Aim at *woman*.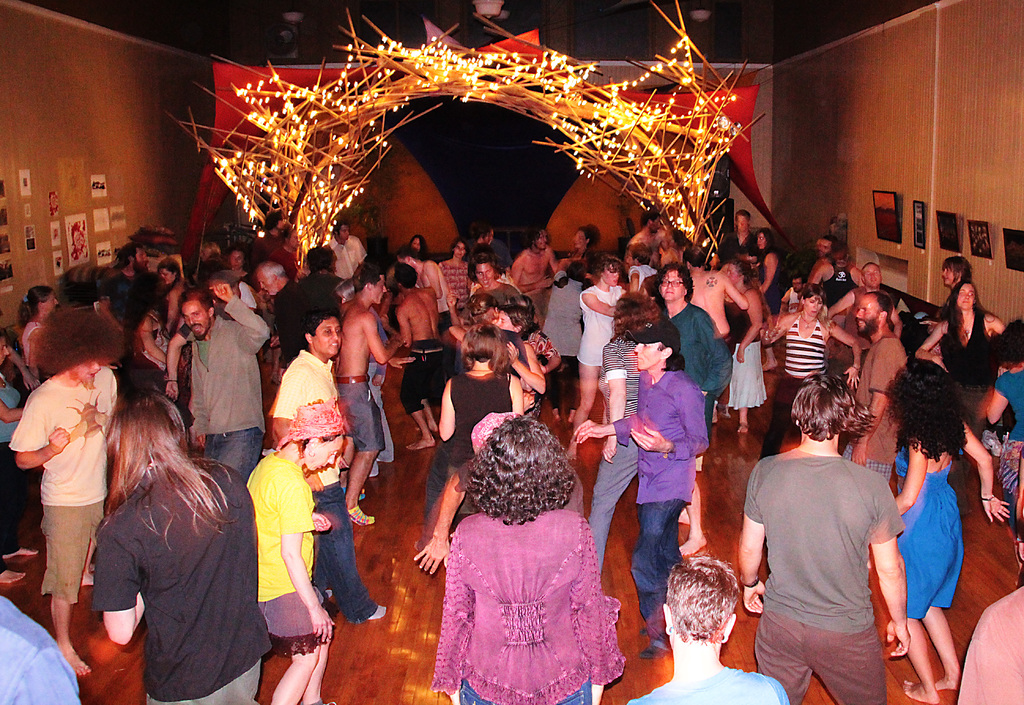
Aimed at (x1=724, y1=259, x2=764, y2=436).
